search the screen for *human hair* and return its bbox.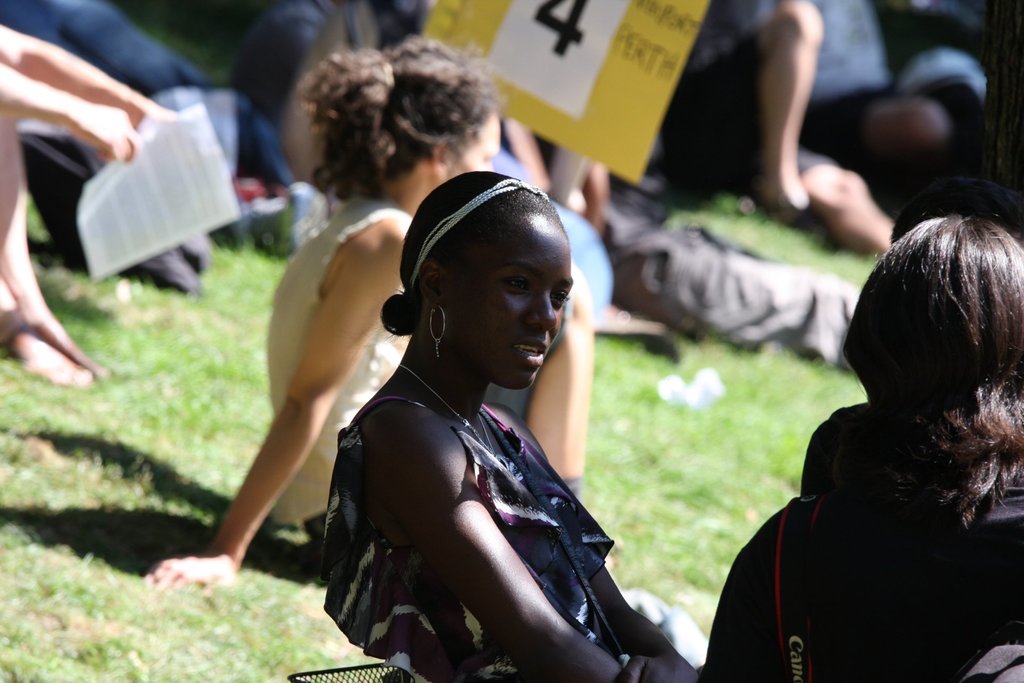
Found: [left=826, top=162, right=1004, bottom=575].
